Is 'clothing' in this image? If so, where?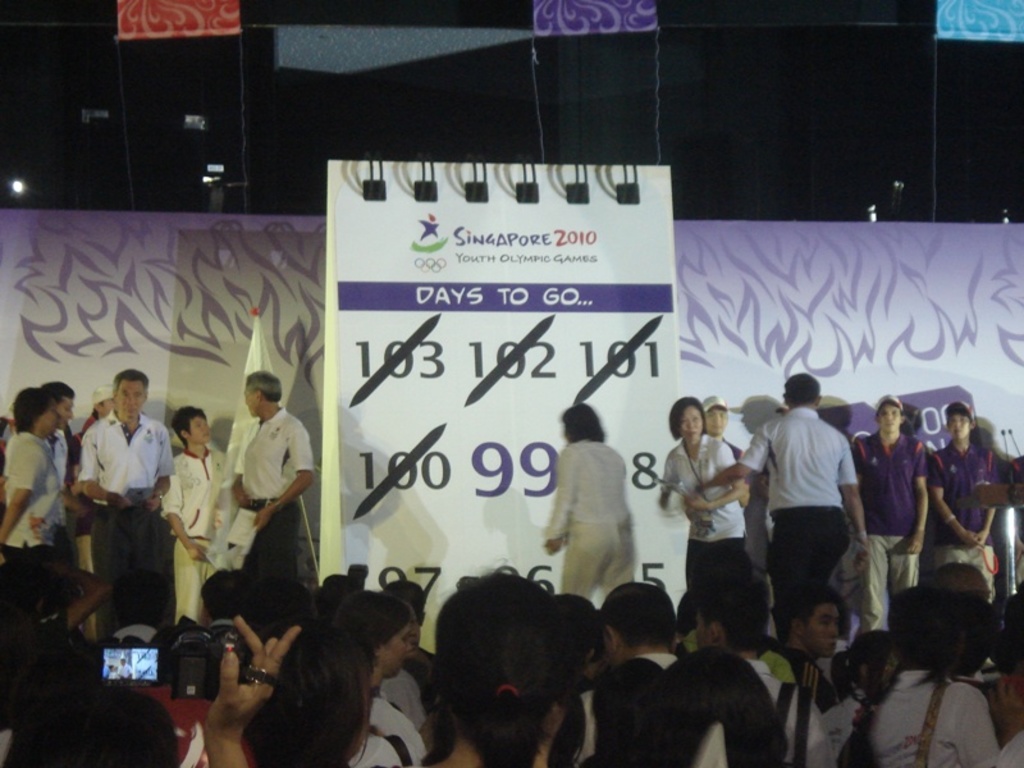
Yes, at x1=812 y1=669 x2=1021 y2=767.
